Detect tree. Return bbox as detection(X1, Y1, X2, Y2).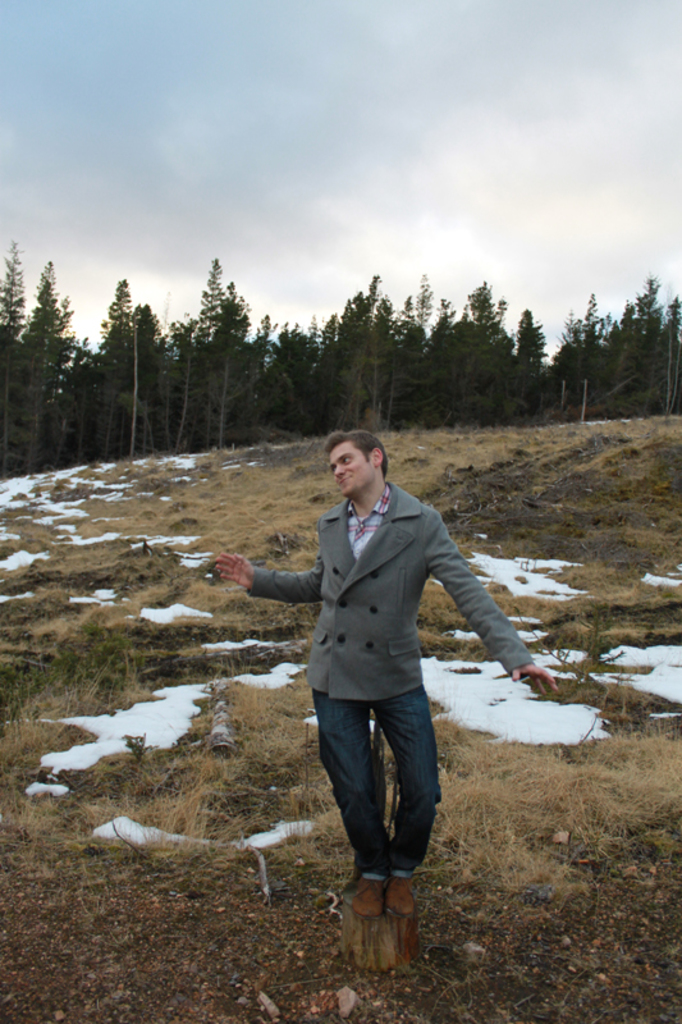
detection(9, 237, 68, 415).
